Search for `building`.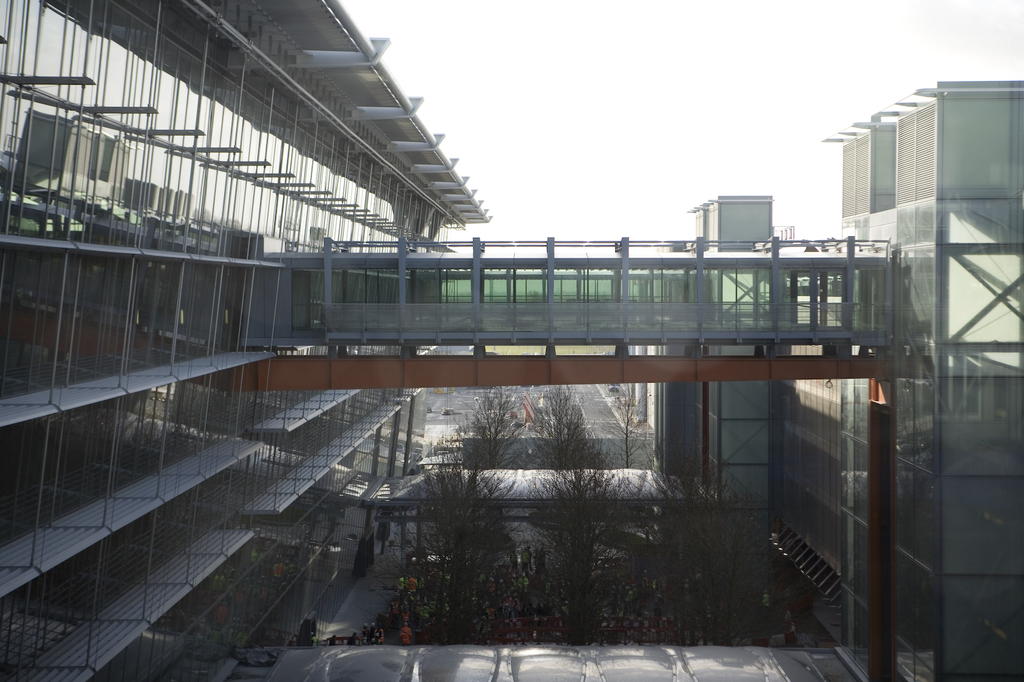
Found at {"left": 652, "top": 194, "right": 781, "bottom": 578}.
